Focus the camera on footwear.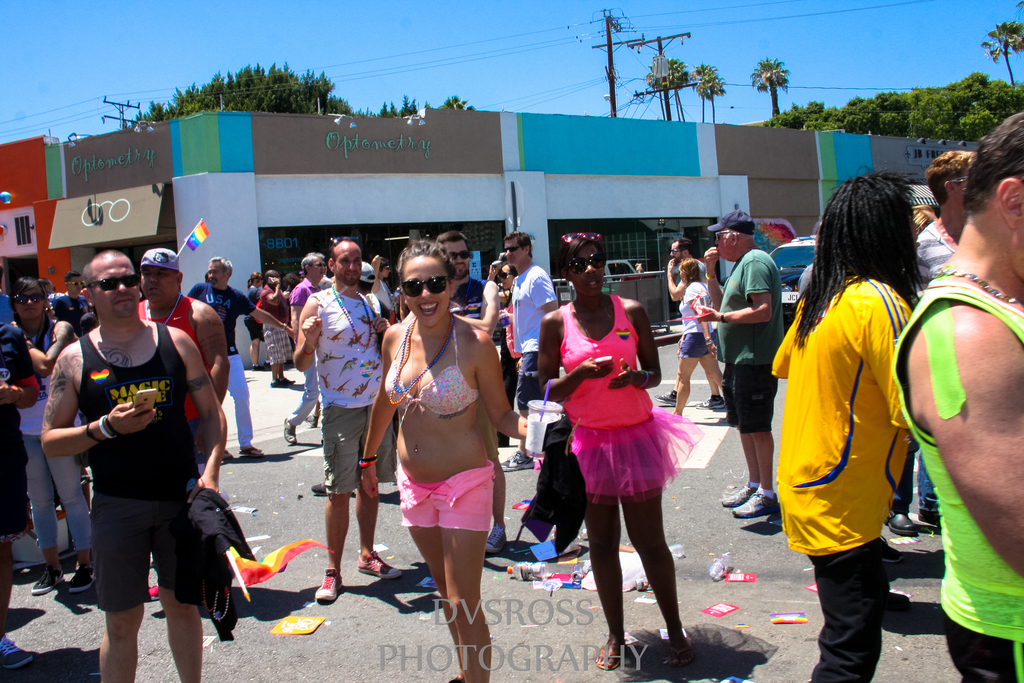
Focus region: l=732, t=490, r=777, b=513.
